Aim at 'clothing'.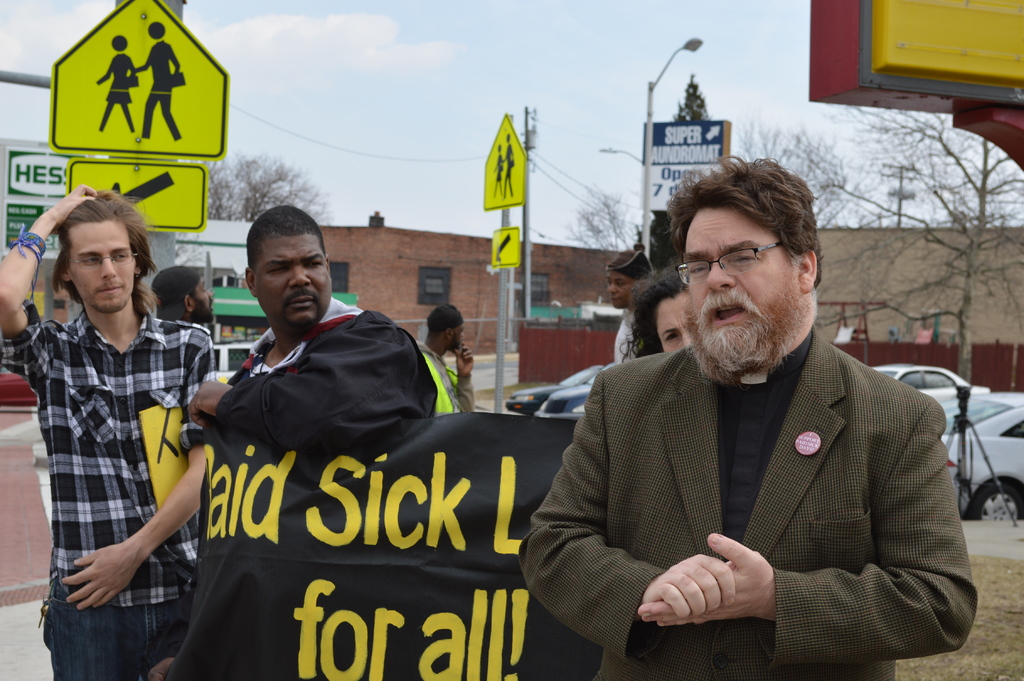
Aimed at (left=503, top=318, right=969, bottom=680).
